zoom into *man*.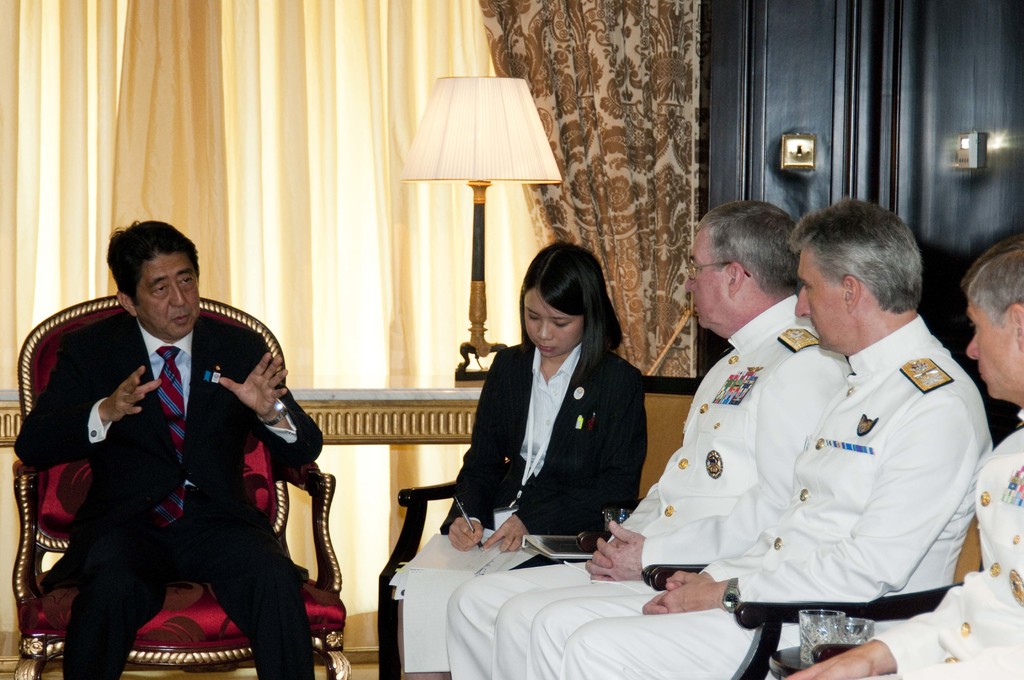
Zoom target: x1=524 y1=199 x2=993 y2=679.
